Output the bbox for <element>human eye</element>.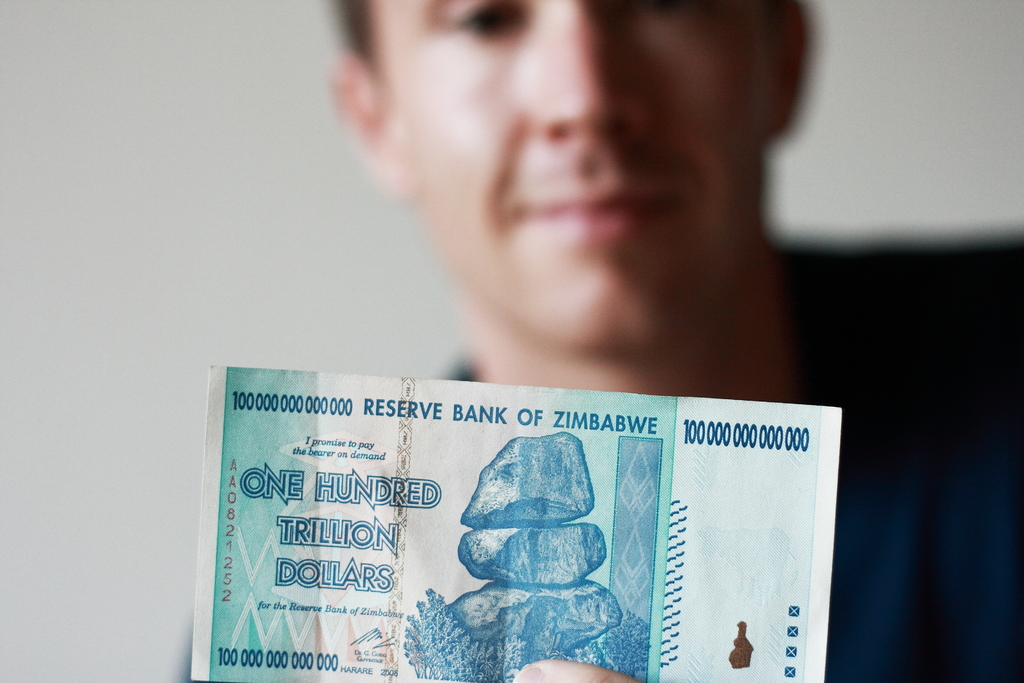
rect(434, 0, 538, 42).
